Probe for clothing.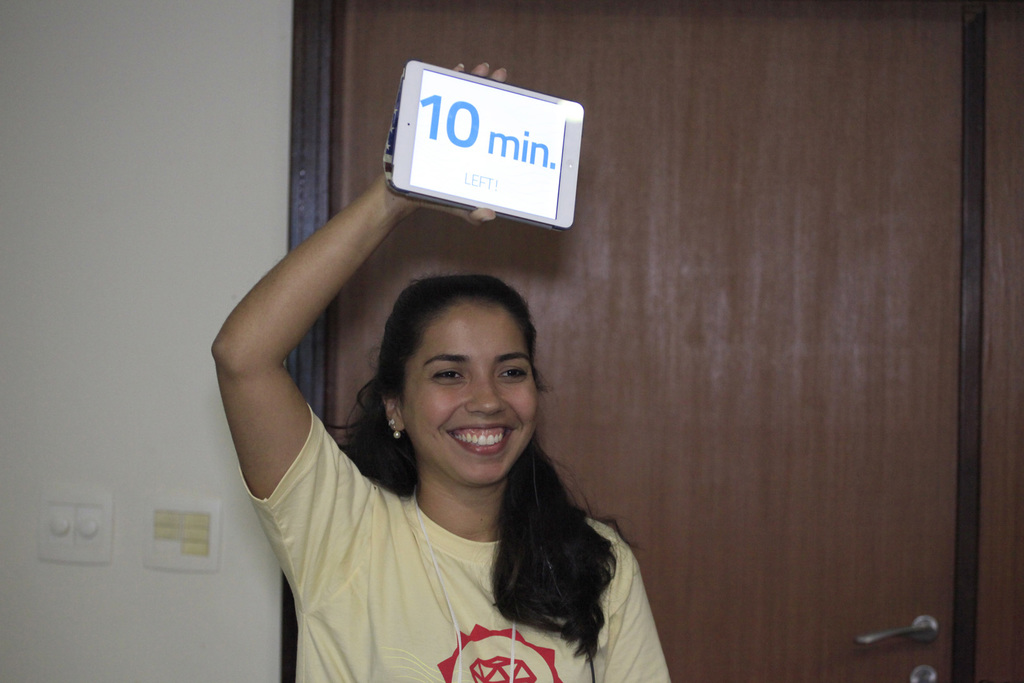
Probe result: bbox=[239, 404, 671, 682].
